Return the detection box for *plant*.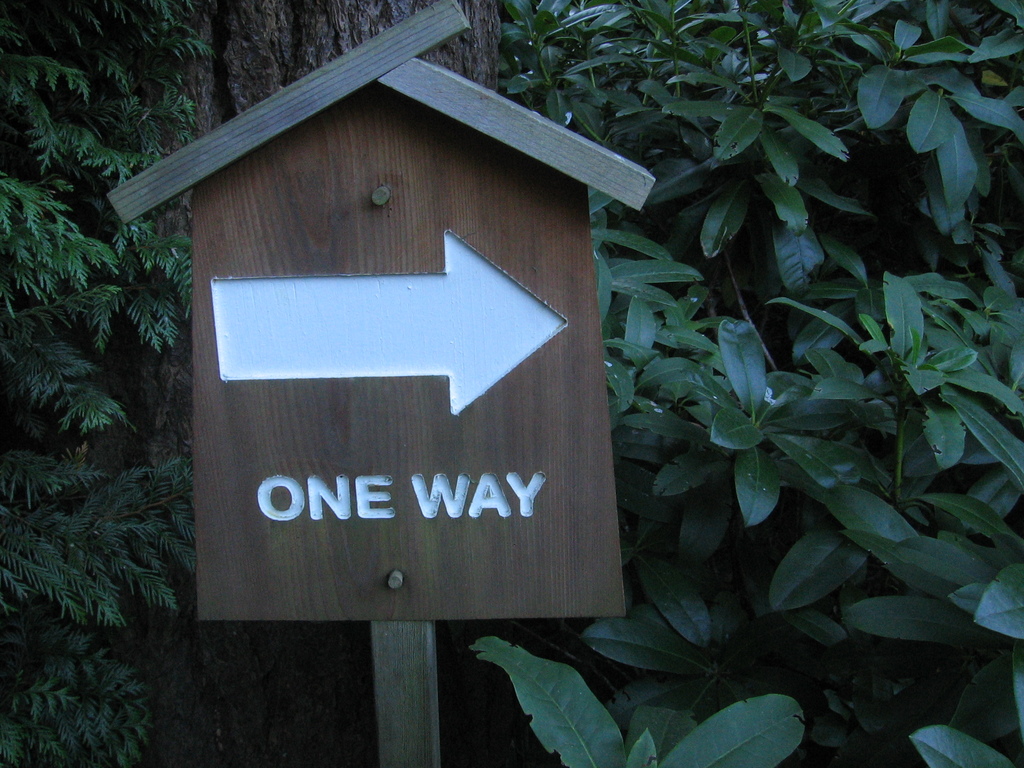
[0, 0, 228, 767].
